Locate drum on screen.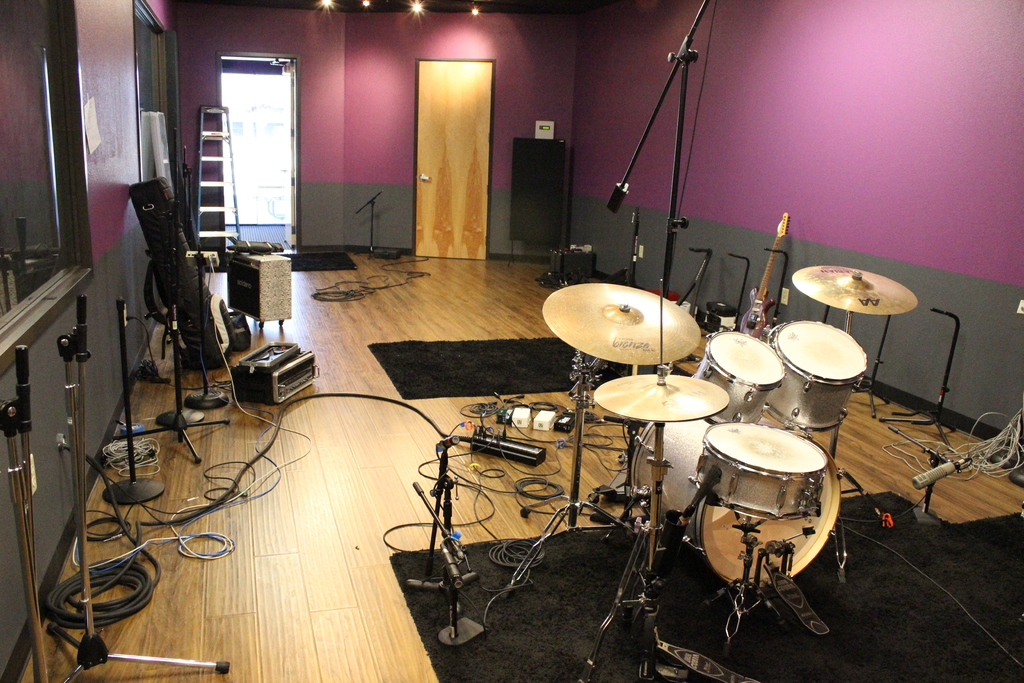
On screen at Rect(767, 321, 867, 433).
